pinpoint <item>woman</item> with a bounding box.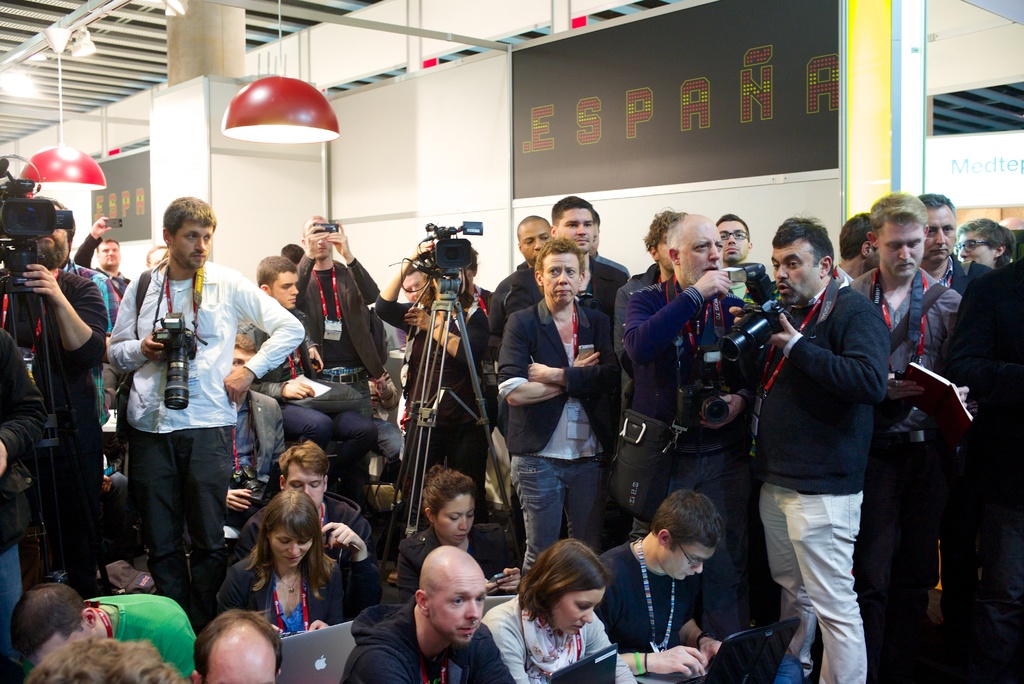
select_region(392, 465, 514, 599).
